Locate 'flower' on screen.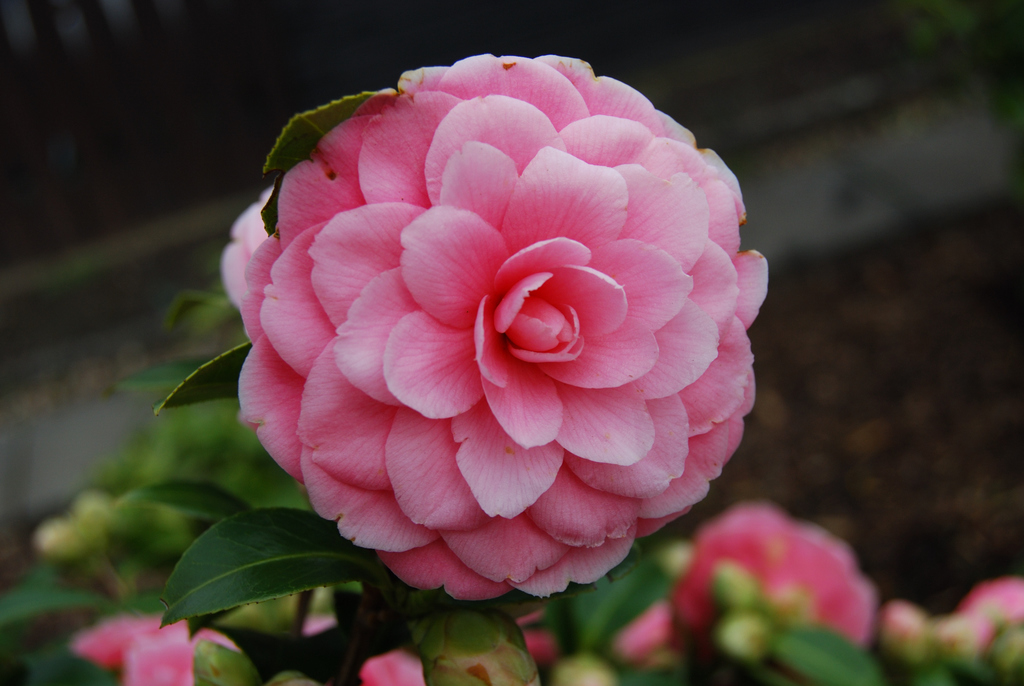
On screen at {"x1": 666, "y1": 501, "x2": 873, "y2": 670}.
